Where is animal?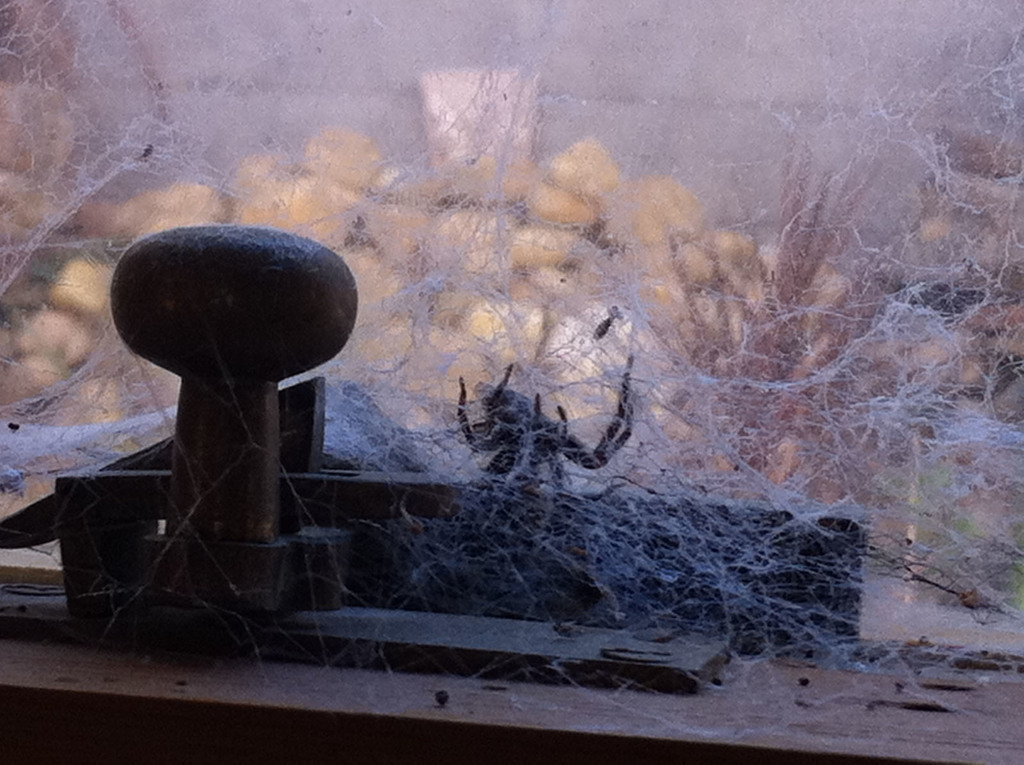
456, 351, 634, 503.
